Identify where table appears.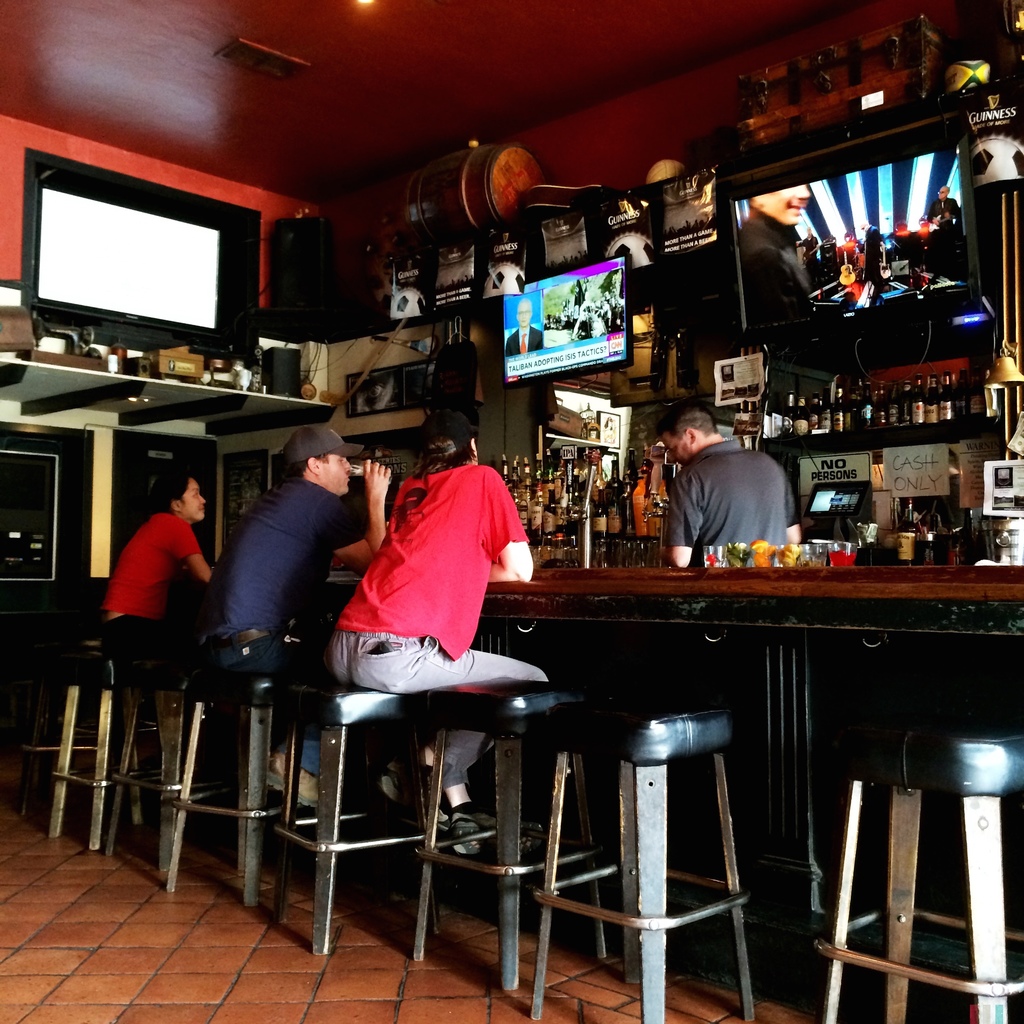
Appears at l=292, t=517, r=1023, b=1023.
